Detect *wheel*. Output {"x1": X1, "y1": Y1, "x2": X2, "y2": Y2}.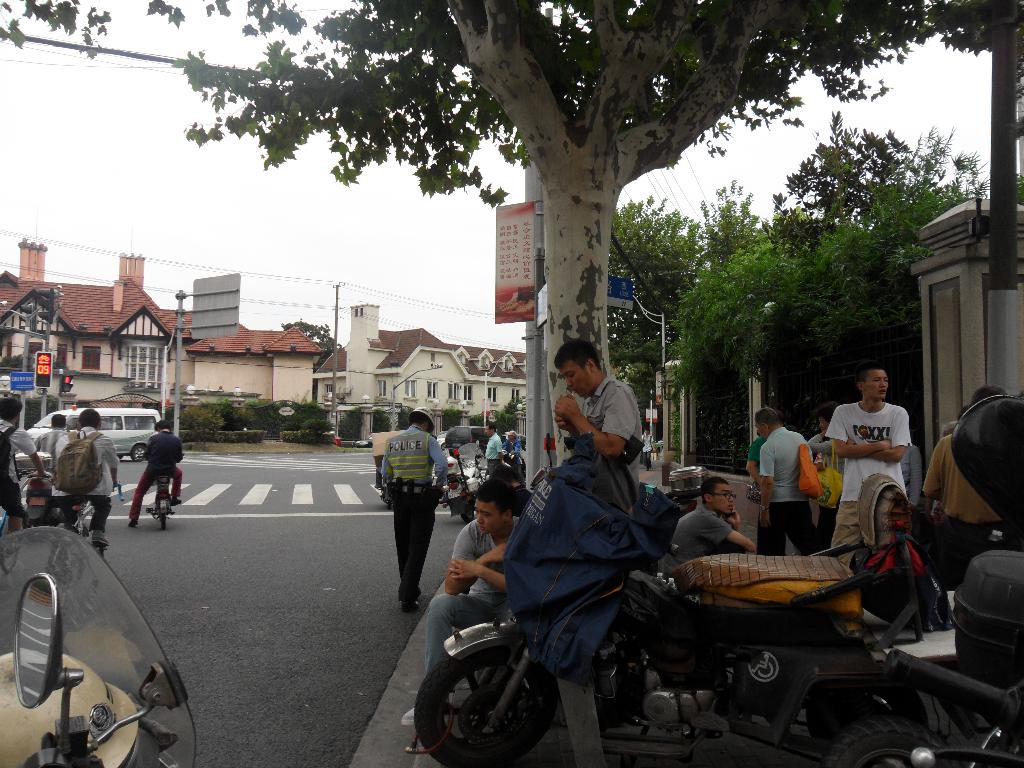
{"x1": 809, "y1": 669, "x2": 915, "y2": 745}.
